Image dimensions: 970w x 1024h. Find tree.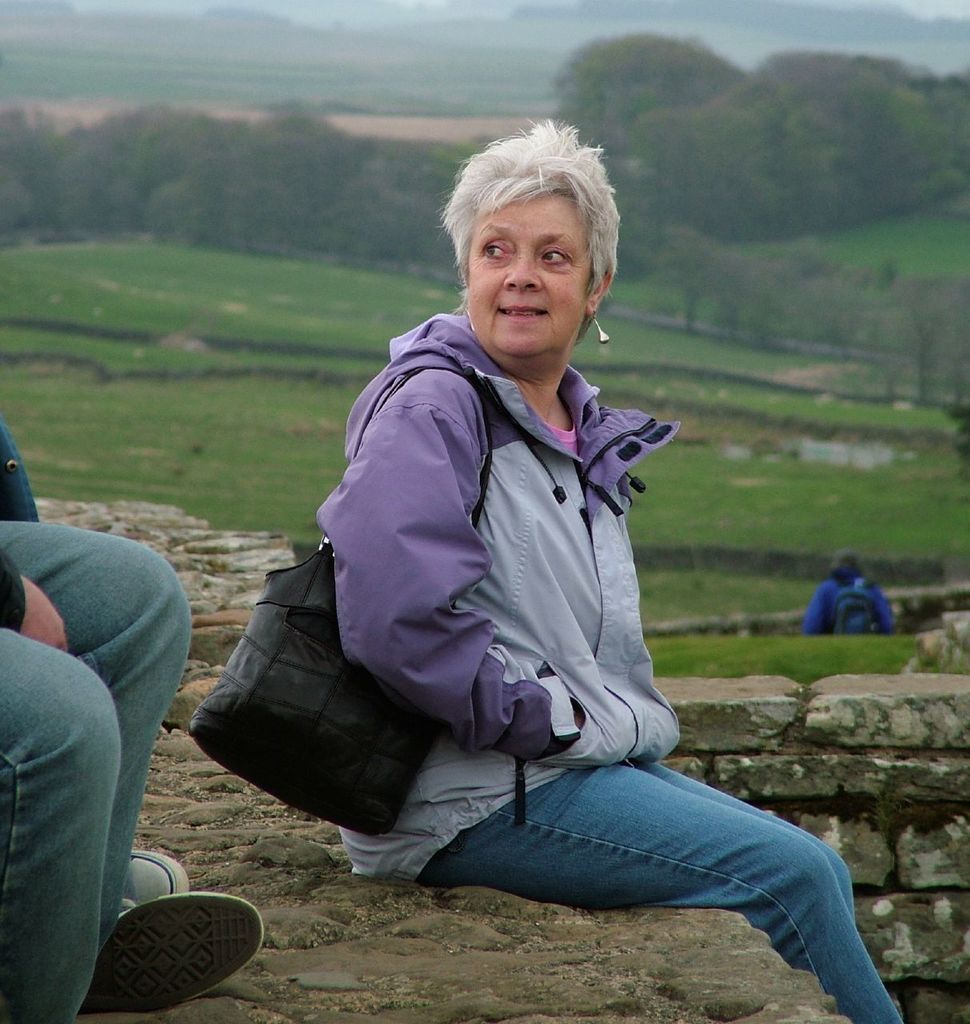
rect(648, 216, 744, 326).
